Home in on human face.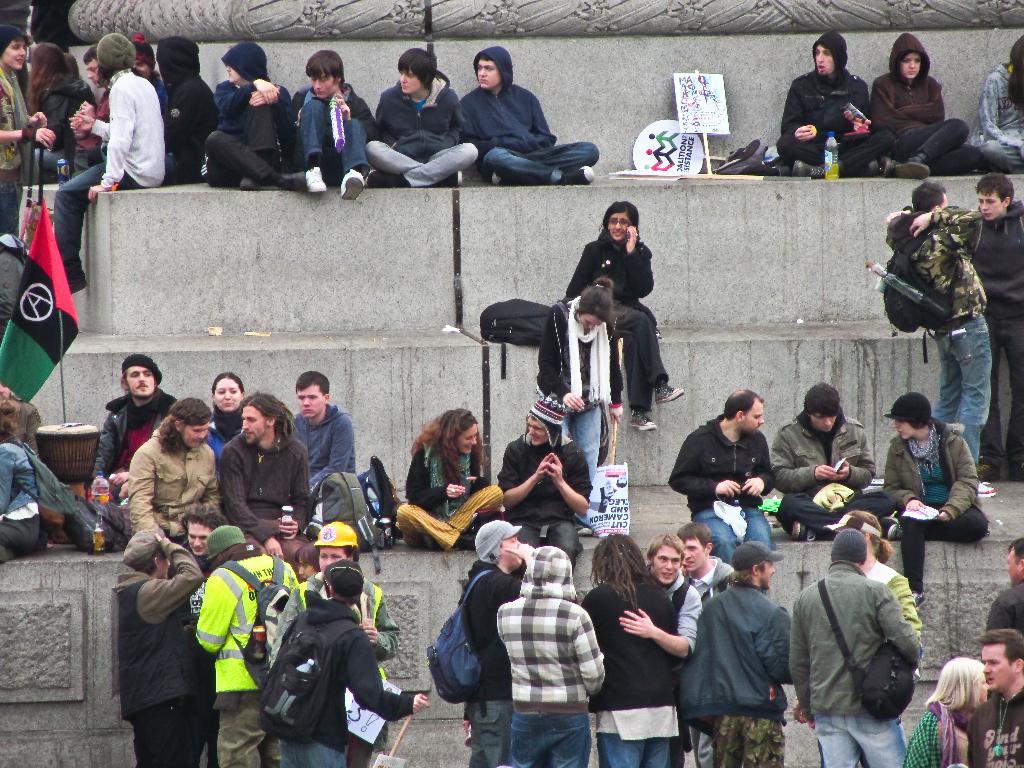
Homed in at [578,309,602,328].
